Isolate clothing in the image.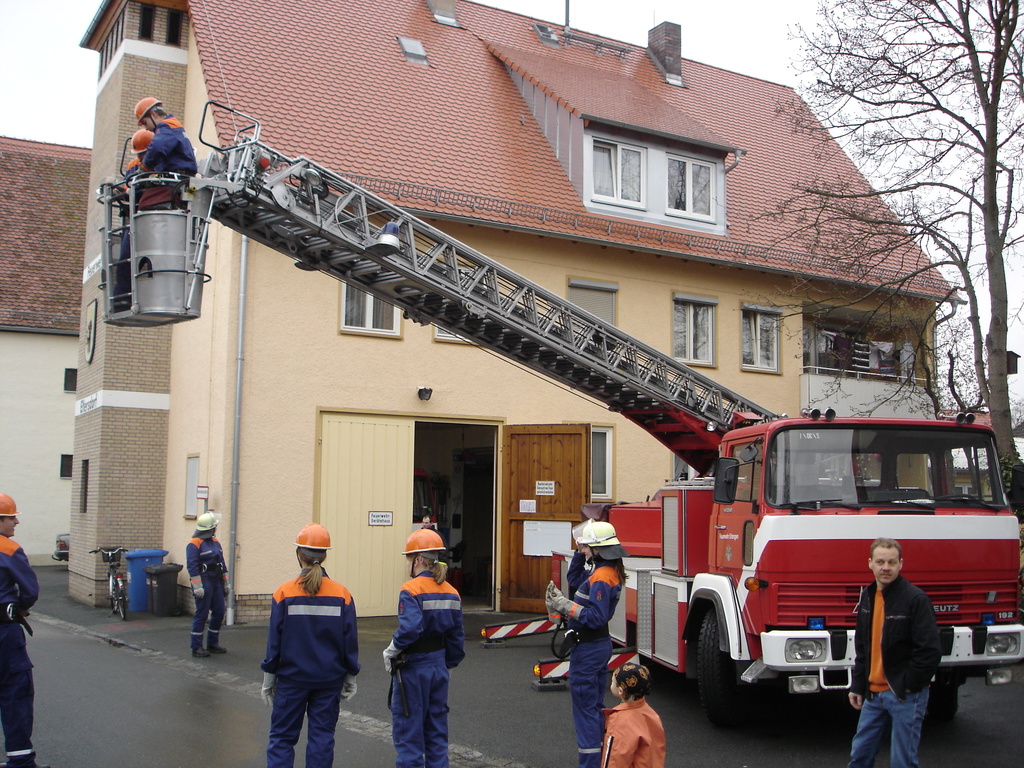
Isolated region: (3,536,36,764).
